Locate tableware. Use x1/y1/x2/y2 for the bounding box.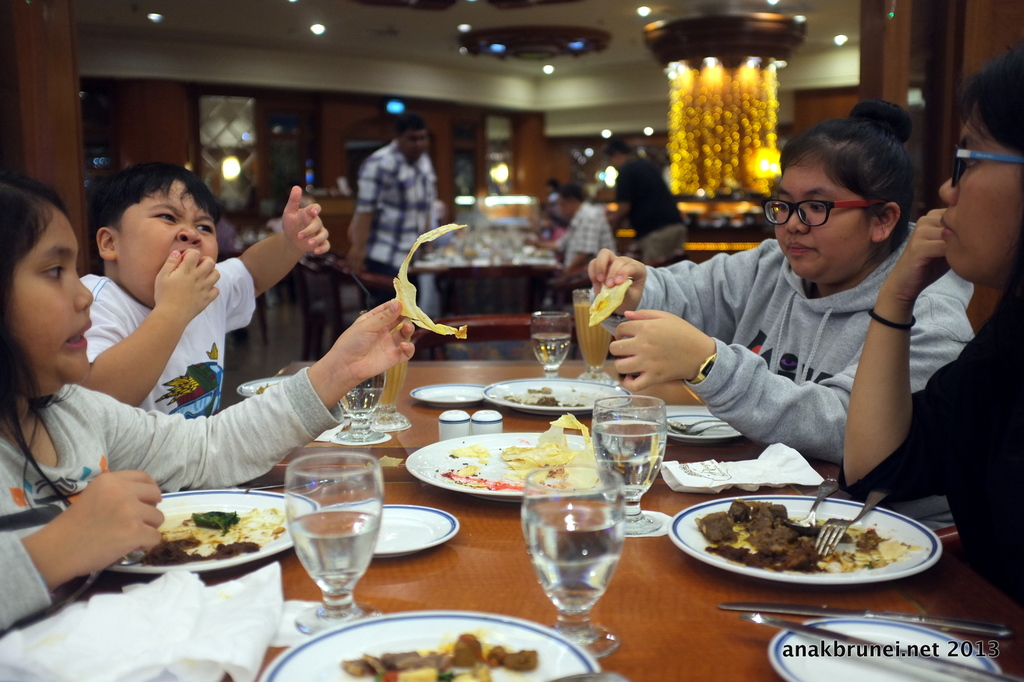
491/378/626/410.
